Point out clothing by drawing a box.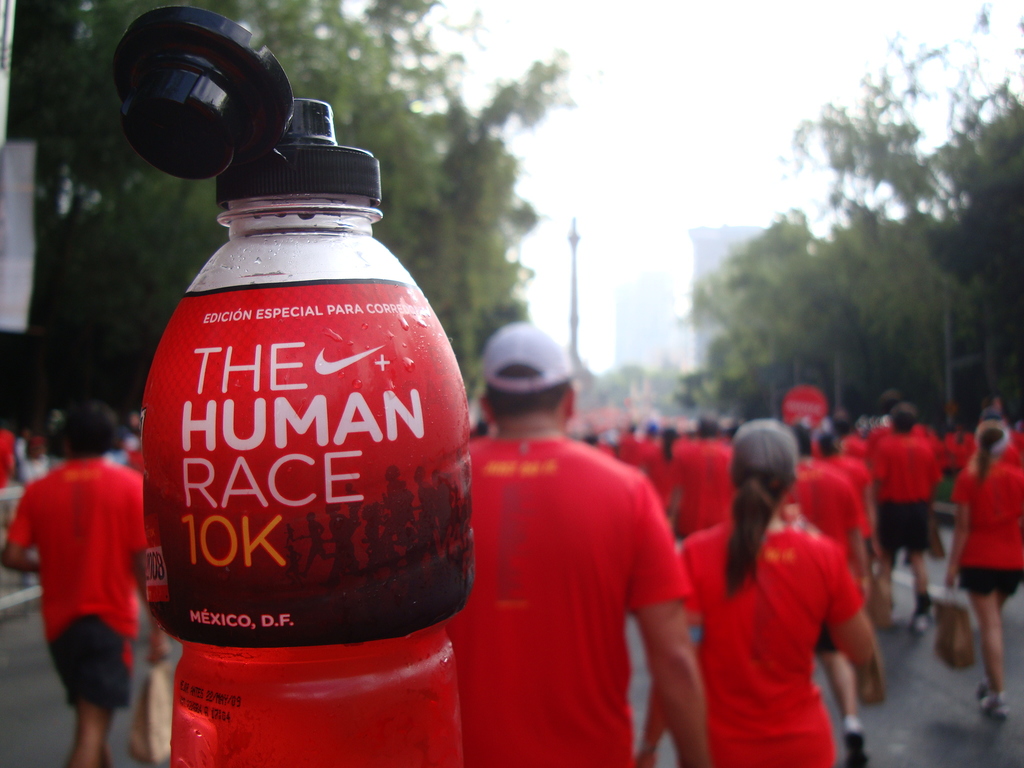
19,421,137,725.
